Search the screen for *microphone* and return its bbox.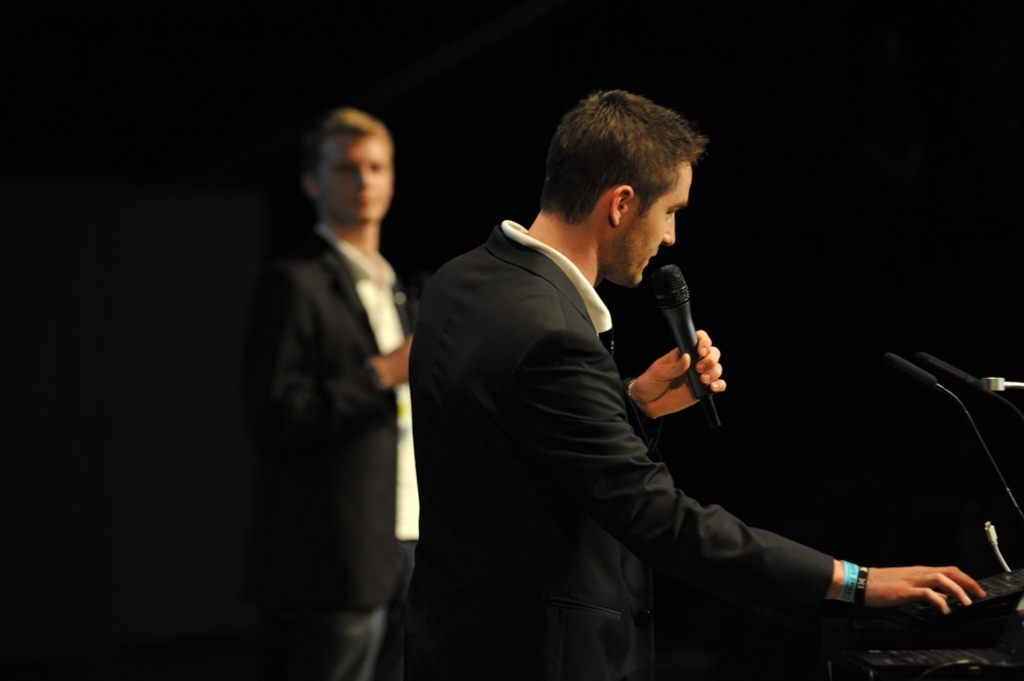
Found: <bbox>630, 272, 740, 425</bbox>.
